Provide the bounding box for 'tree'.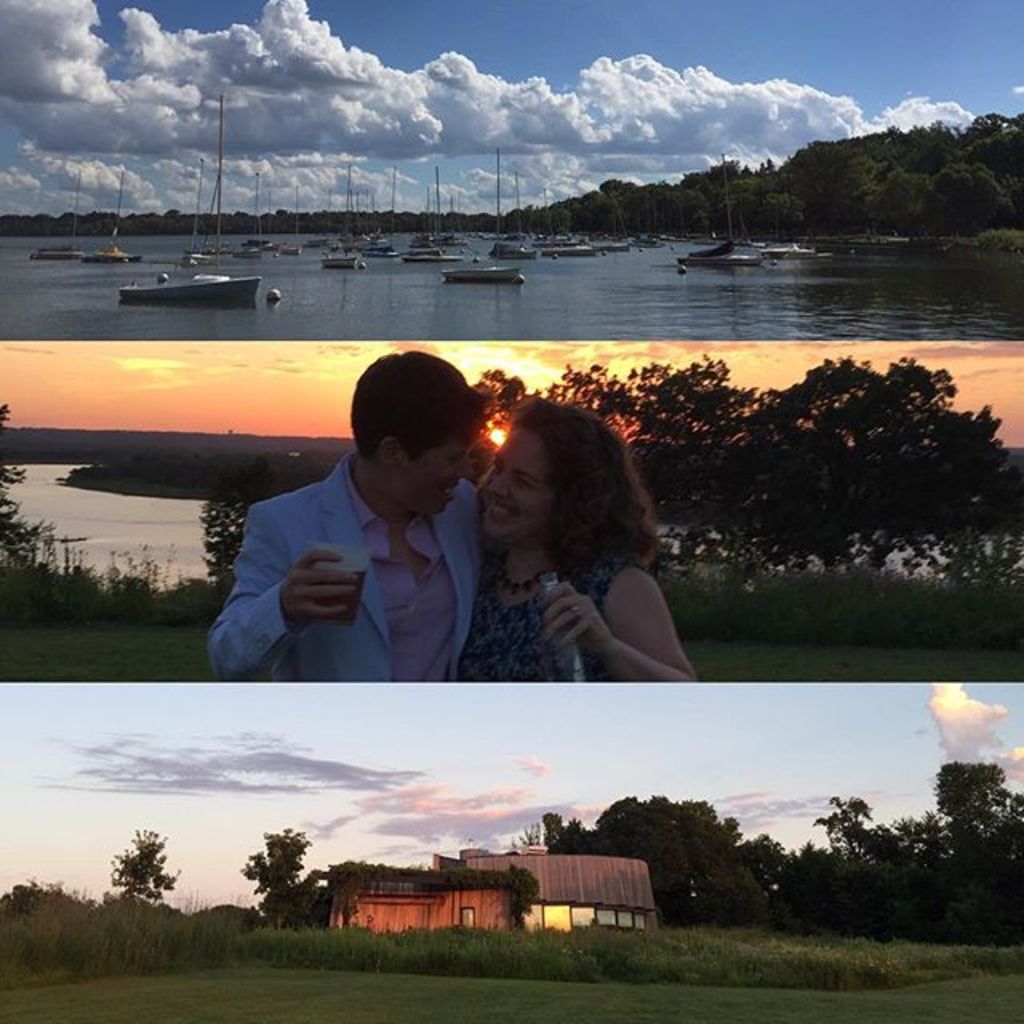
Rect(592, 789, 747, 926).
